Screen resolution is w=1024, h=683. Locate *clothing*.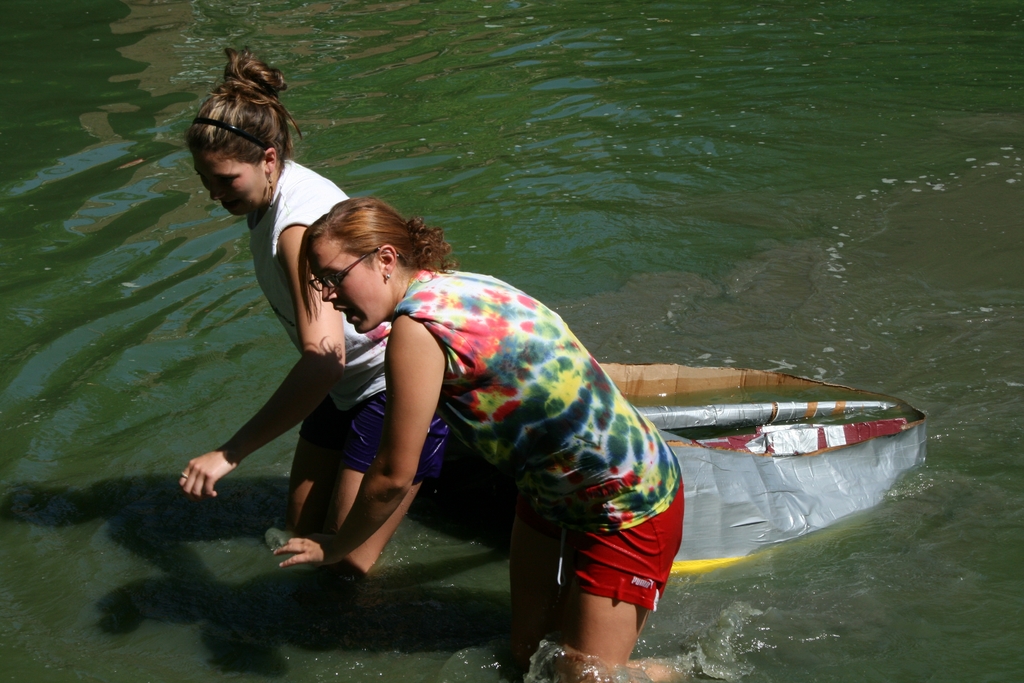
(385,269,695,611).
